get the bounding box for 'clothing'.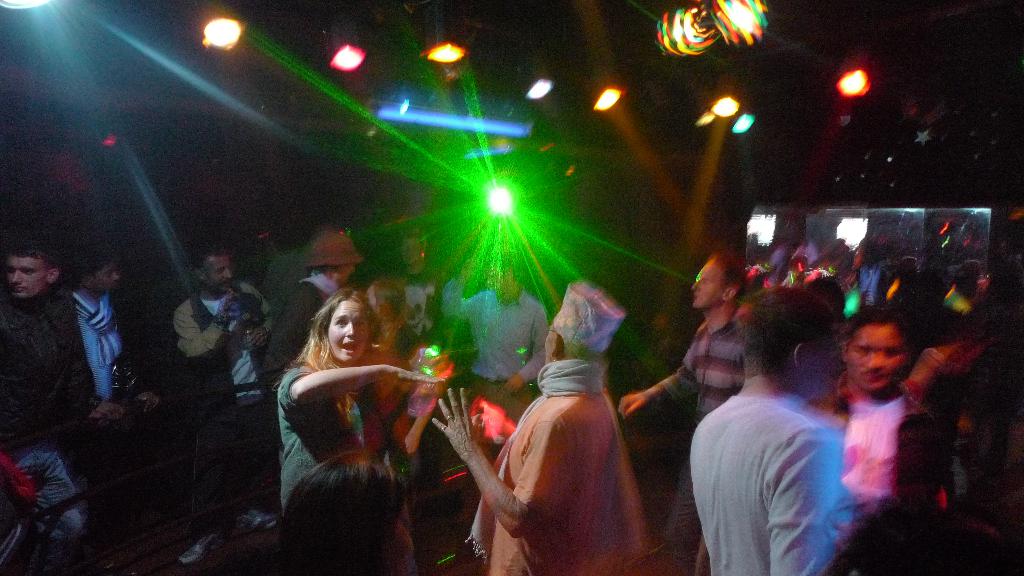
{"left": 446, "top": 284, "right": 548, "bottom": 424}.
